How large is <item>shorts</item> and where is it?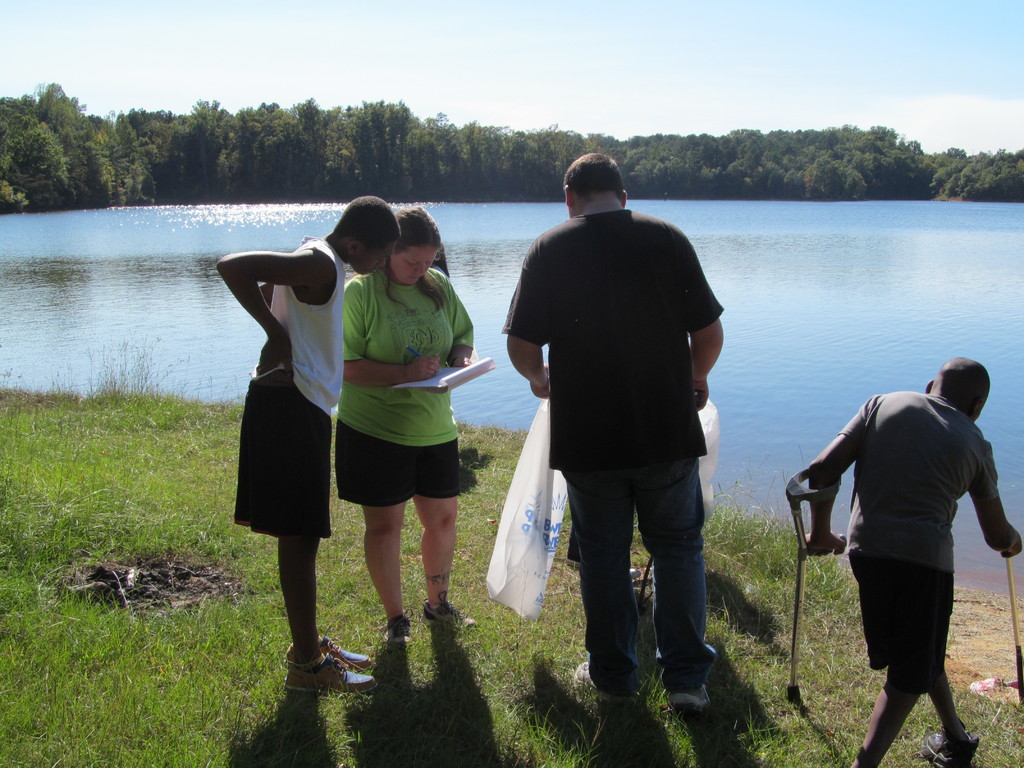
Bounding box: box=[849, 569, 952, 667].
